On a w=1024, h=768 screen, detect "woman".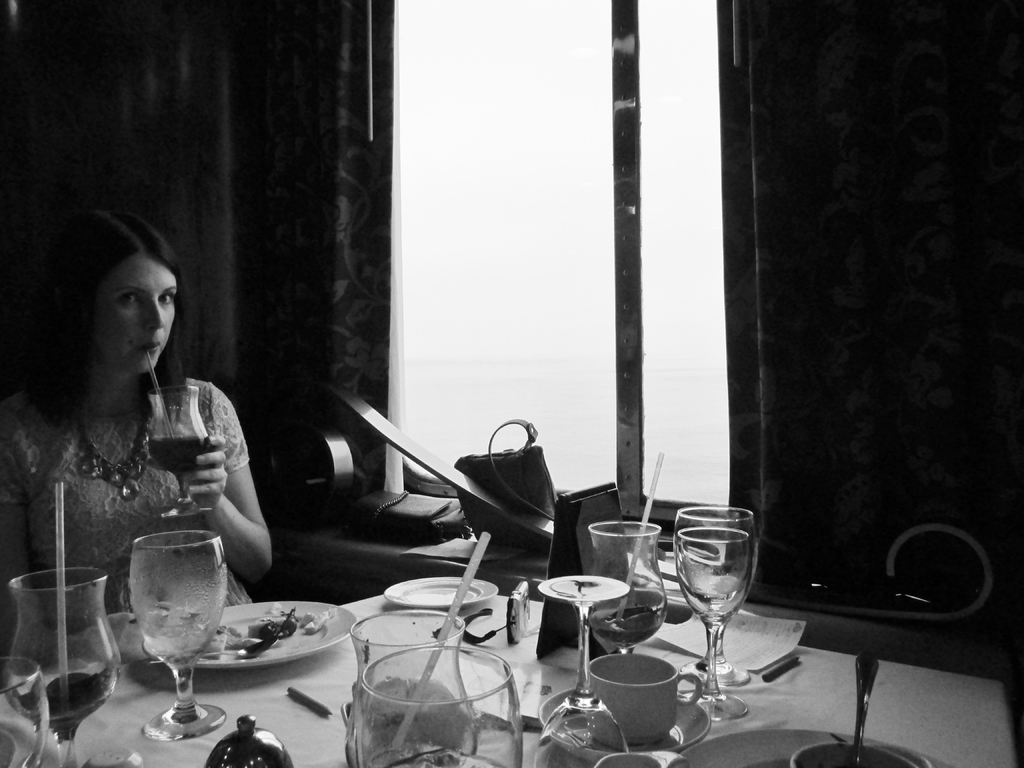
detection(18, 226, 260, 612).
